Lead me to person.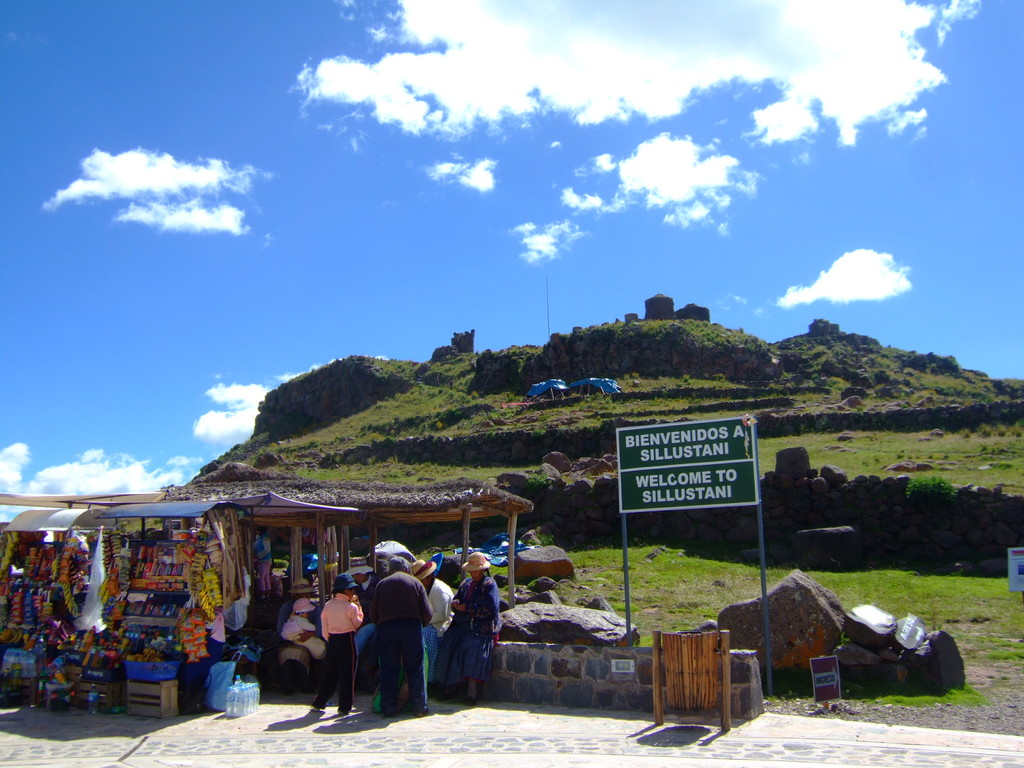
Lead to bbox=[312, 573, 365, 717].
